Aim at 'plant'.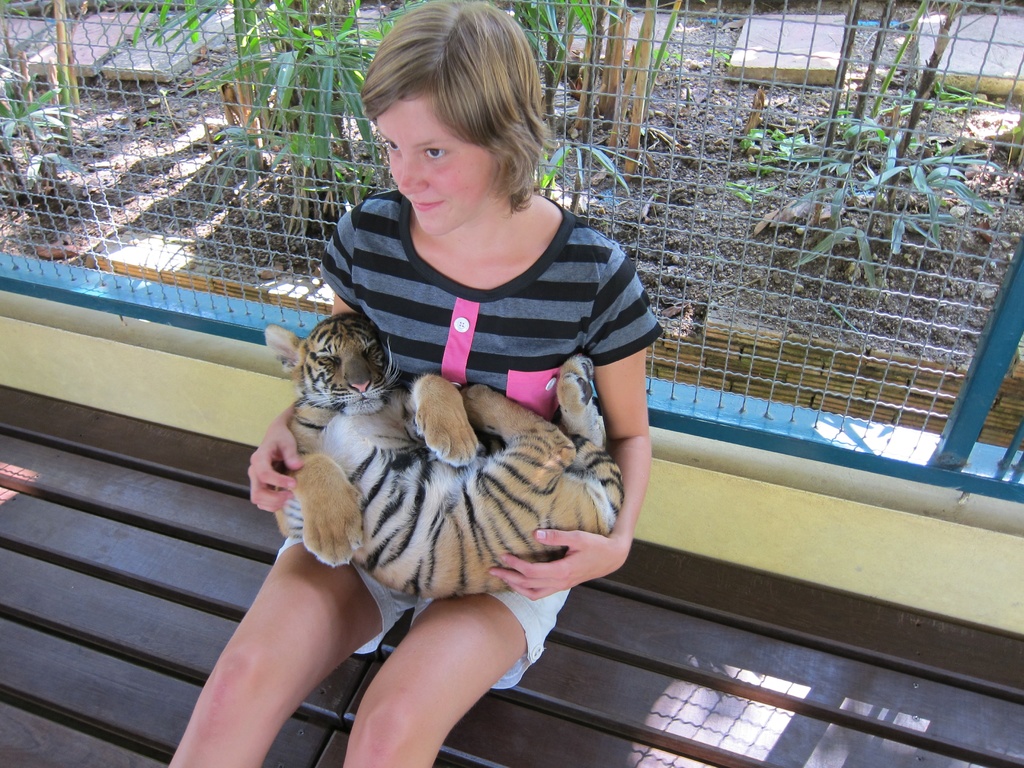
Aimed at [left=724, top=0, right=1016, bottom=289].
